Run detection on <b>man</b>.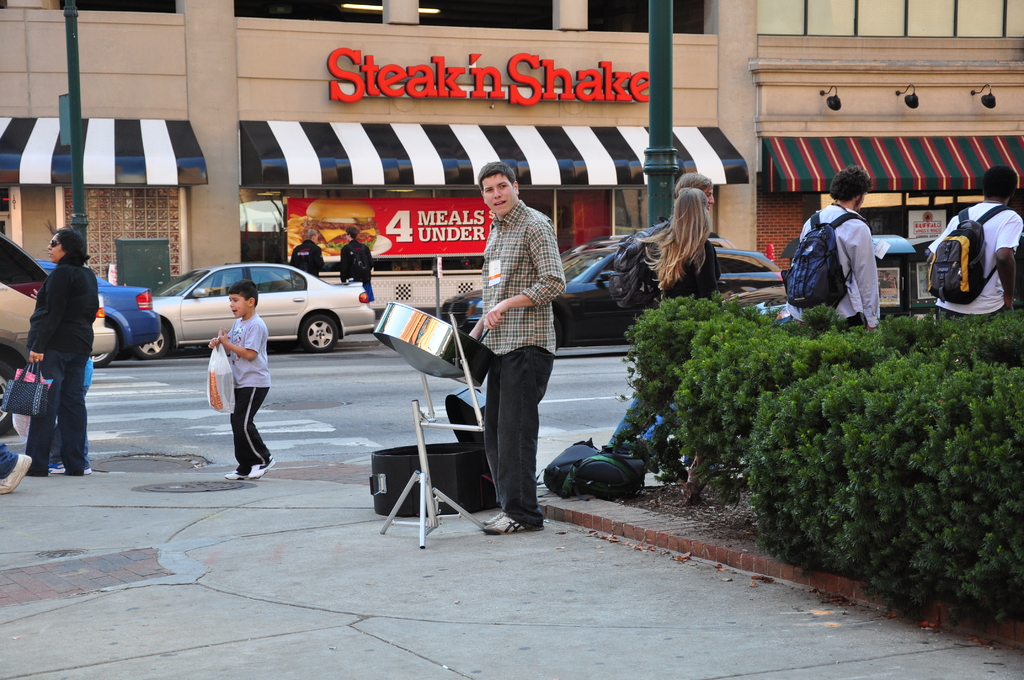
Result: region(462, 164, 567, 531).
